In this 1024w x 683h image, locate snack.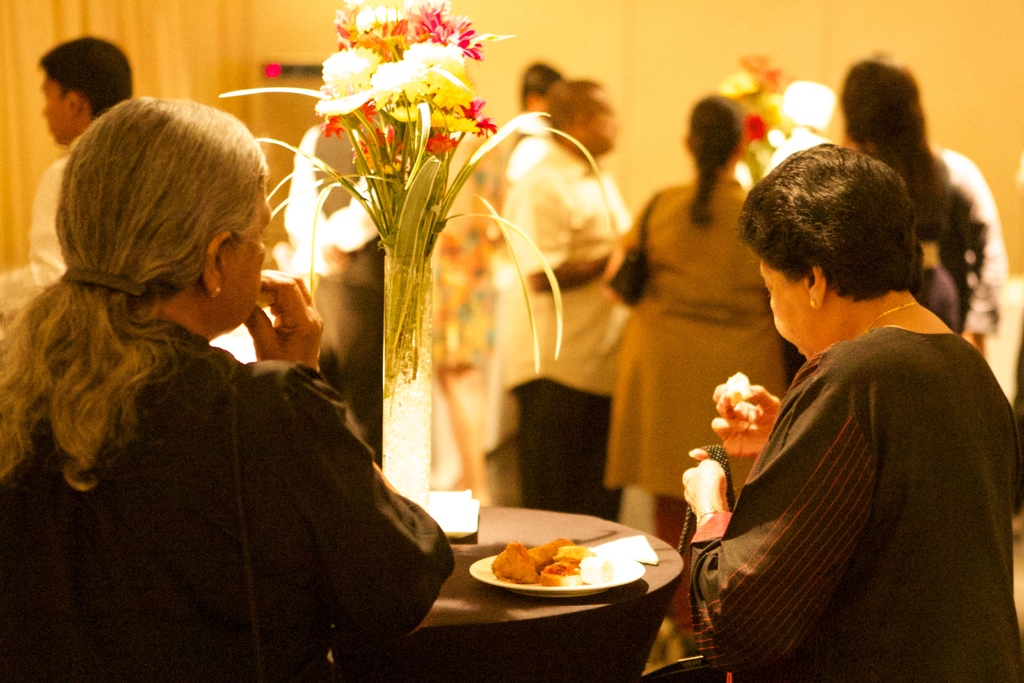
Bounding box: (x1=488, y1=530, x2=534, y2=577).
